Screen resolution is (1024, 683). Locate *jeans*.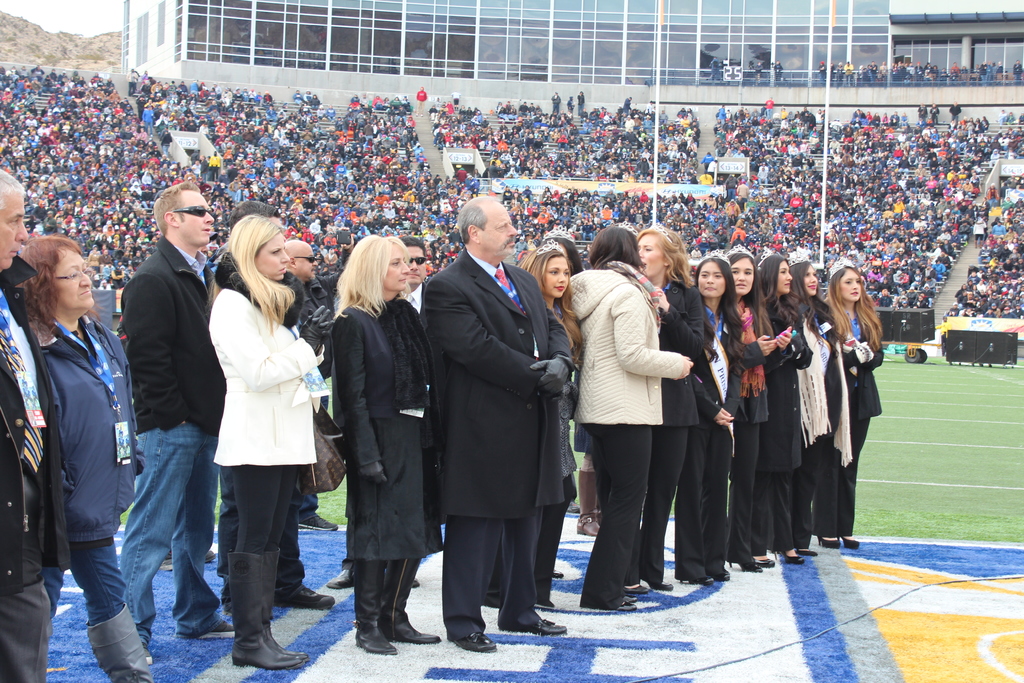
<box>47,536,128,623</box>.
